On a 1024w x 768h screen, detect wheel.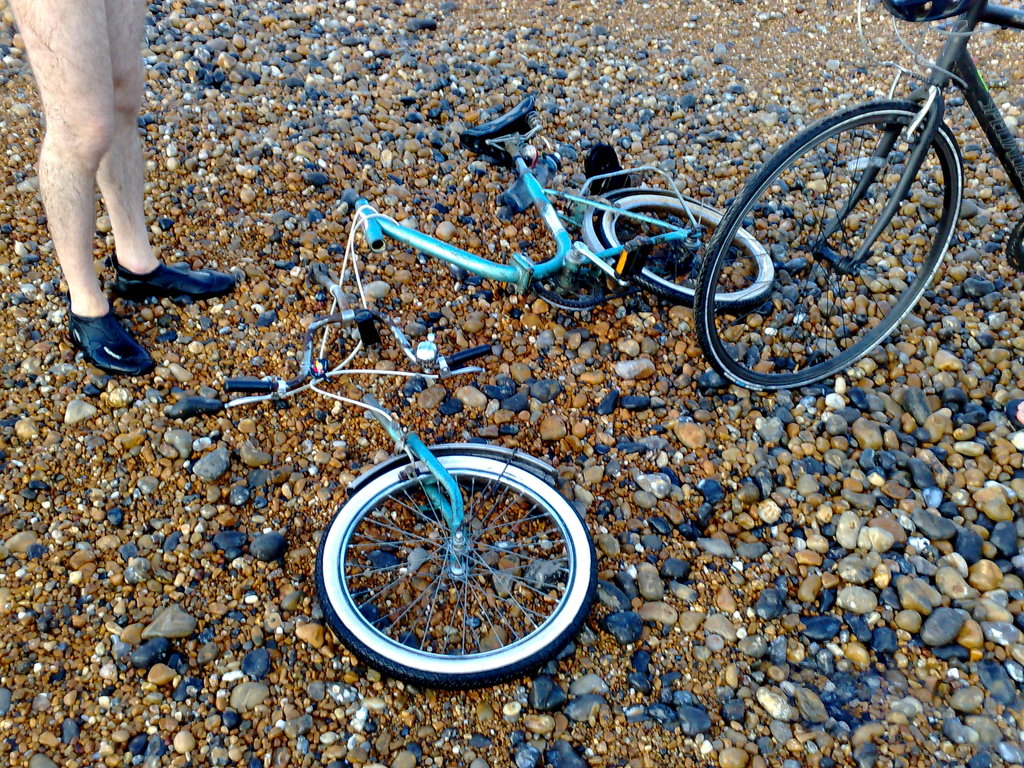
{"left": 317, "top": 440, "right": 596, "bottom": 695}.
